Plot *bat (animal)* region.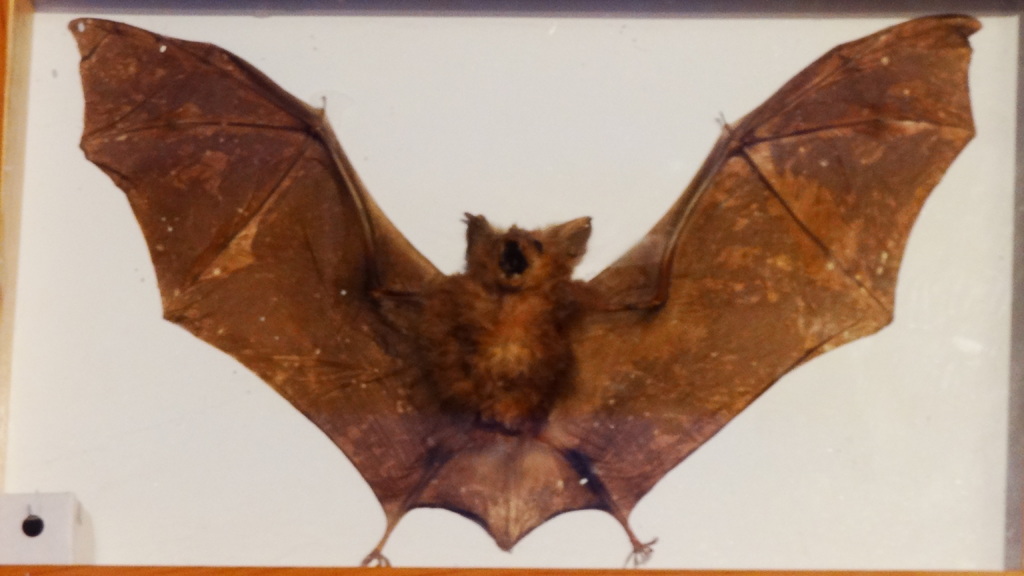
Plotted at x1=65, y1=6, x2=986, y2=575.
